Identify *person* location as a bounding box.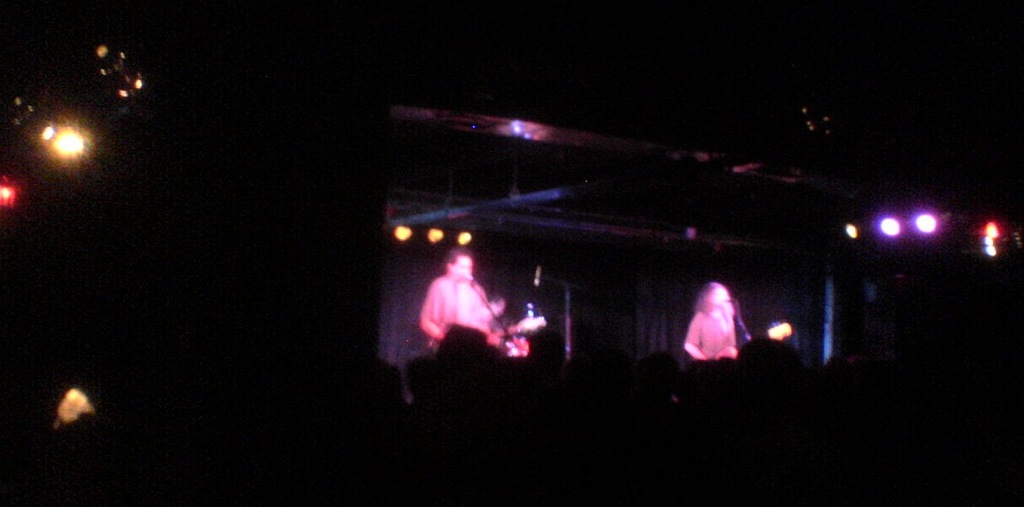
box(684, 264, 757, 363).
